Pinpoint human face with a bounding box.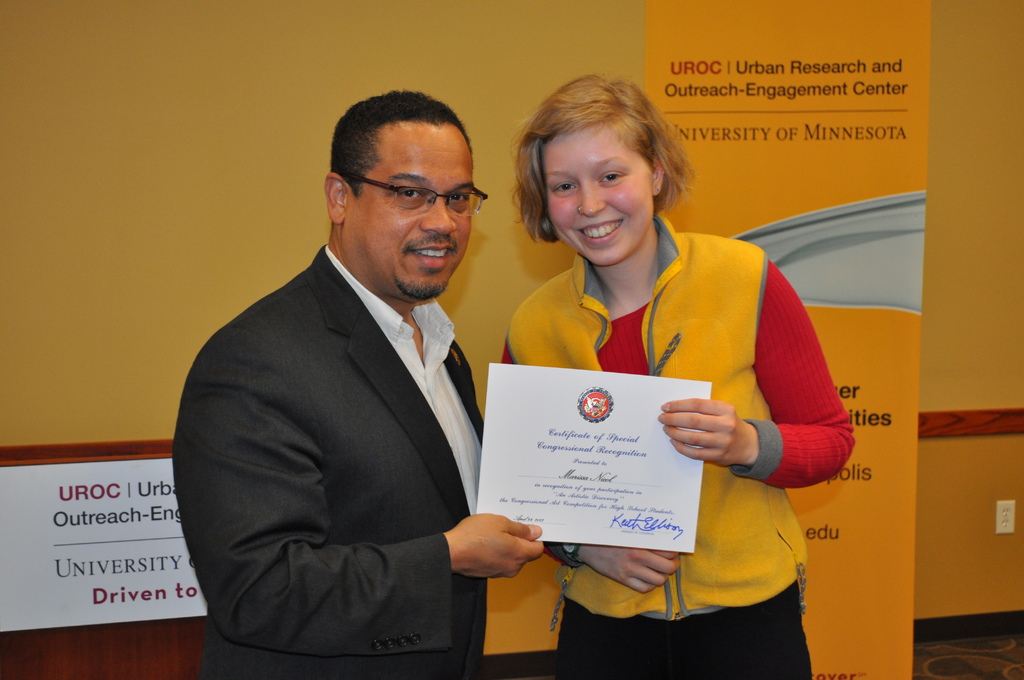
[532,124,658,259].
